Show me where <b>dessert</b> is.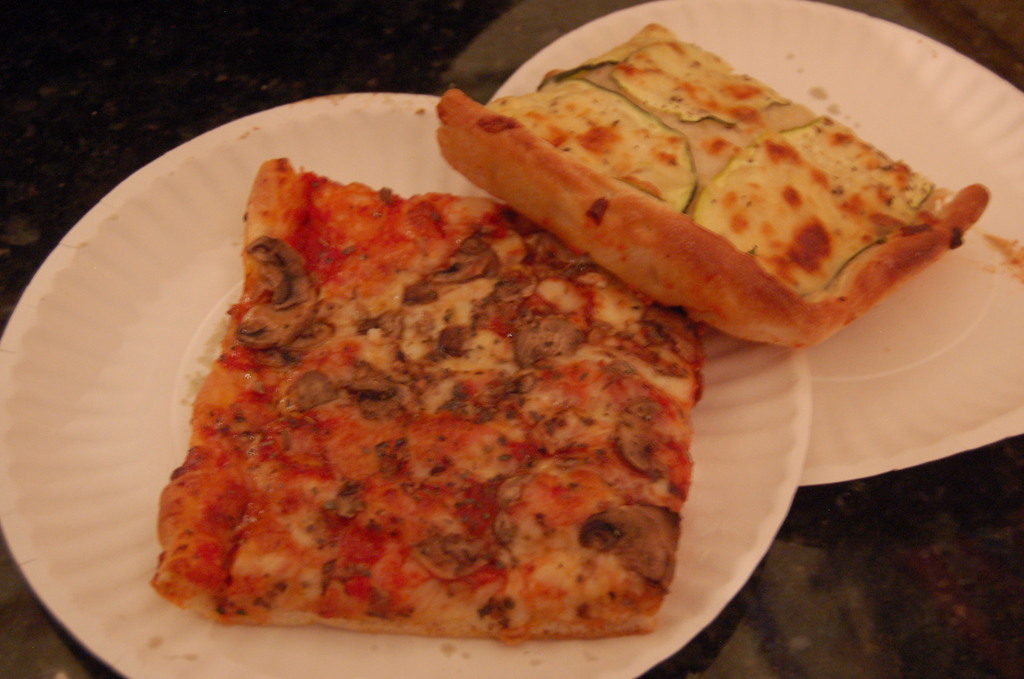
<b>dessert</b> is at (x1=416, y1=29, x2=1023, y2=368).
